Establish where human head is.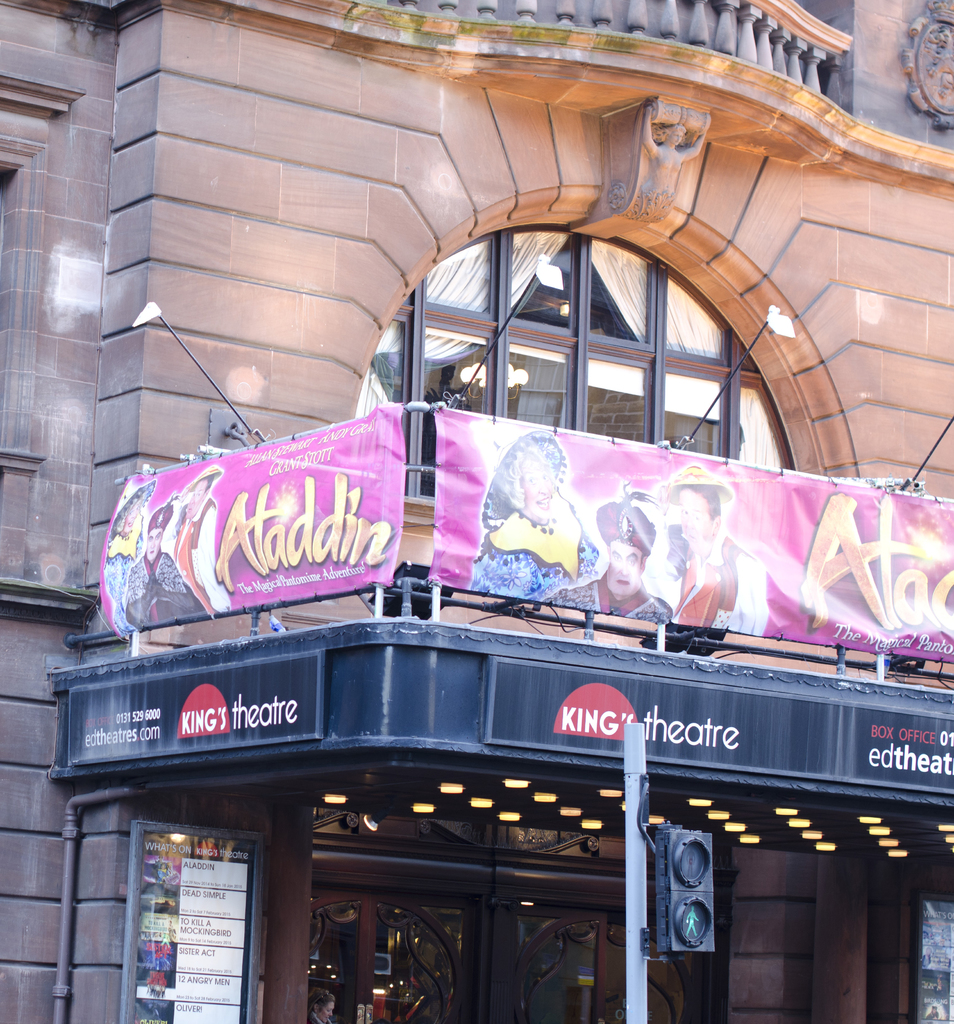
Established at (317, 988, 338, 1023).
